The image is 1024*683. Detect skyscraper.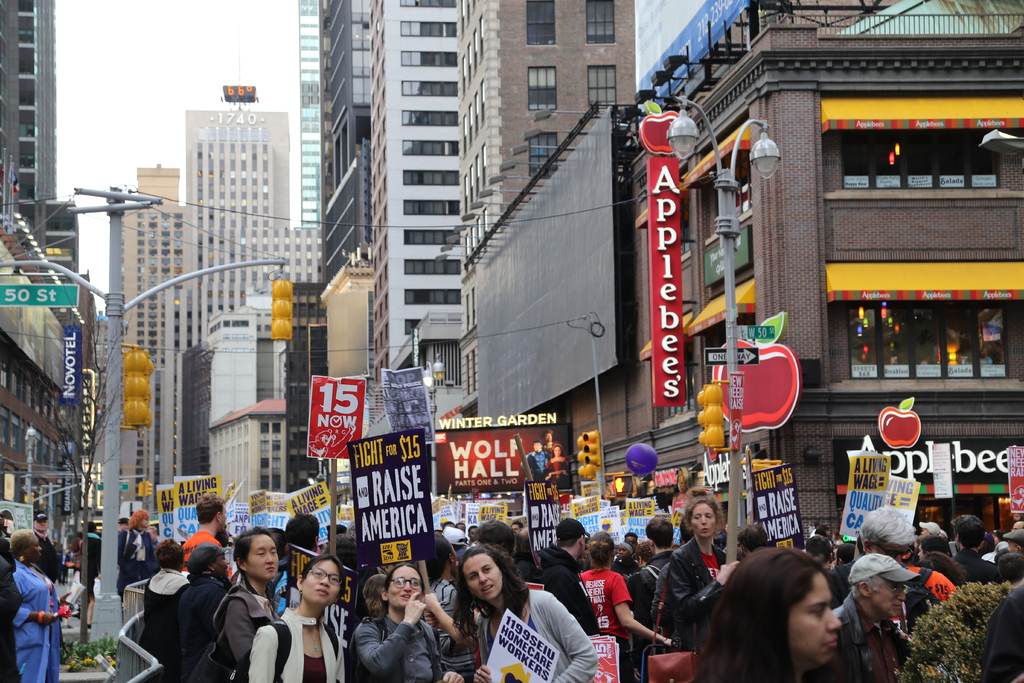
Detection: 449, 0, 638, 420.
